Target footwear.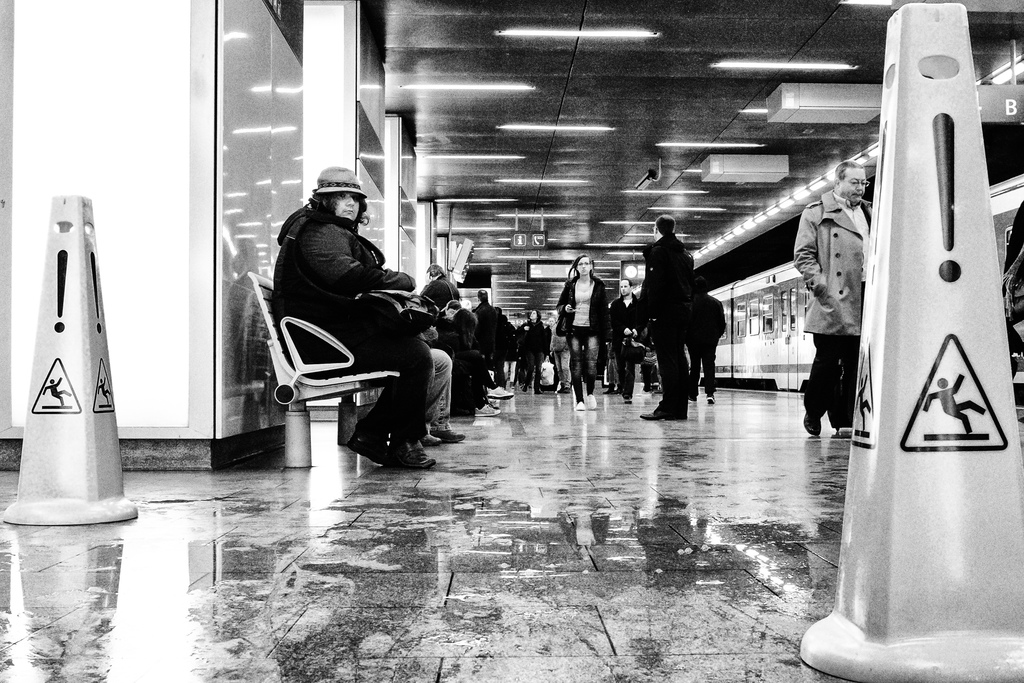
Target region: 488, 384, 510, 402.
